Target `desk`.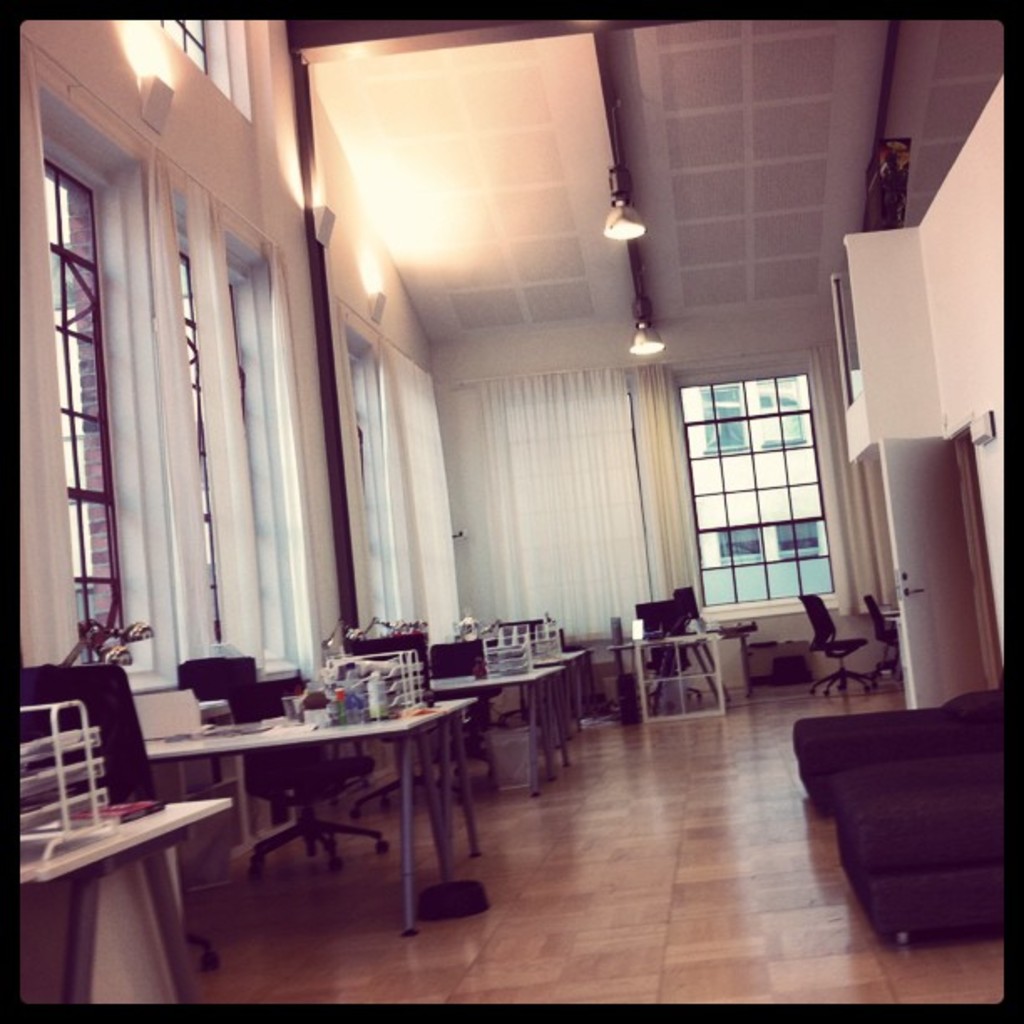
Target region: {"x1": 144, "y1": 696, "x2": 472, "y2": 937}.
